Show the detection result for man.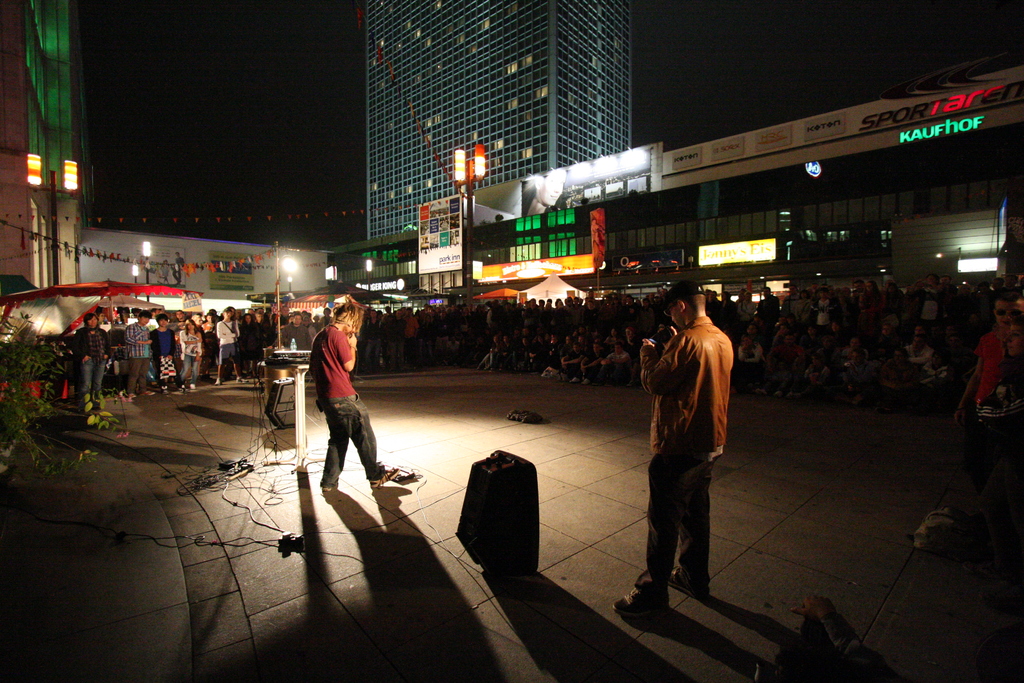
l=123, t=304, r=163, b=403.
